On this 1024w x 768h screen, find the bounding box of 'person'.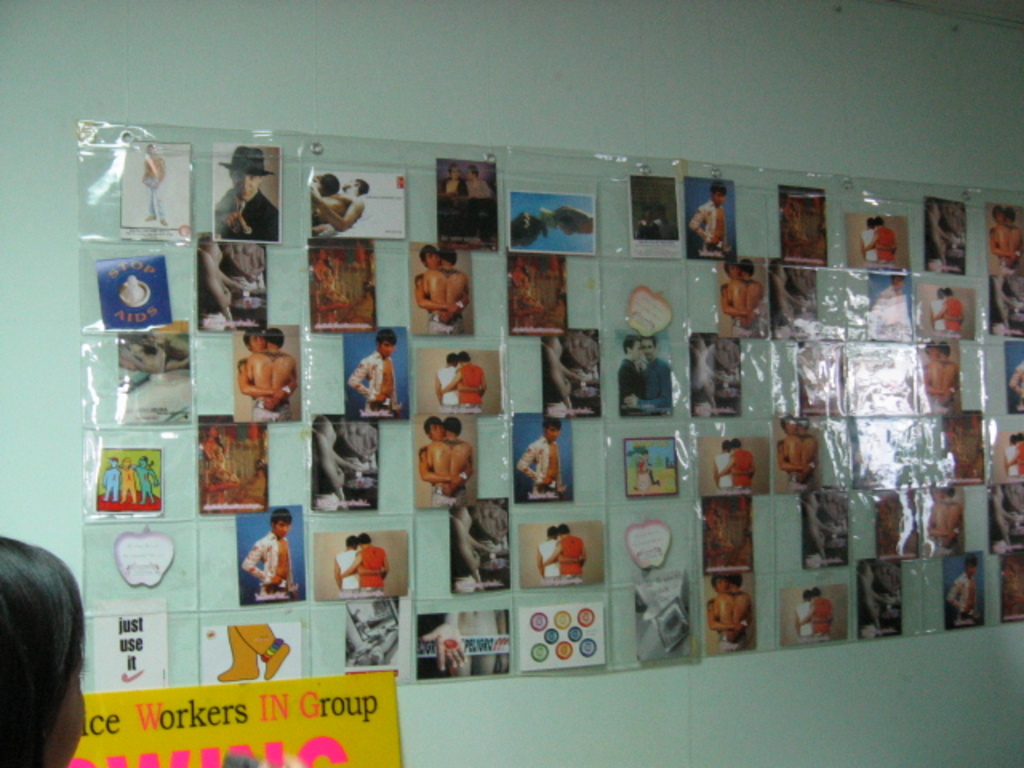
Bounding box: [left=414, top=413, right=475, bottom=510].
